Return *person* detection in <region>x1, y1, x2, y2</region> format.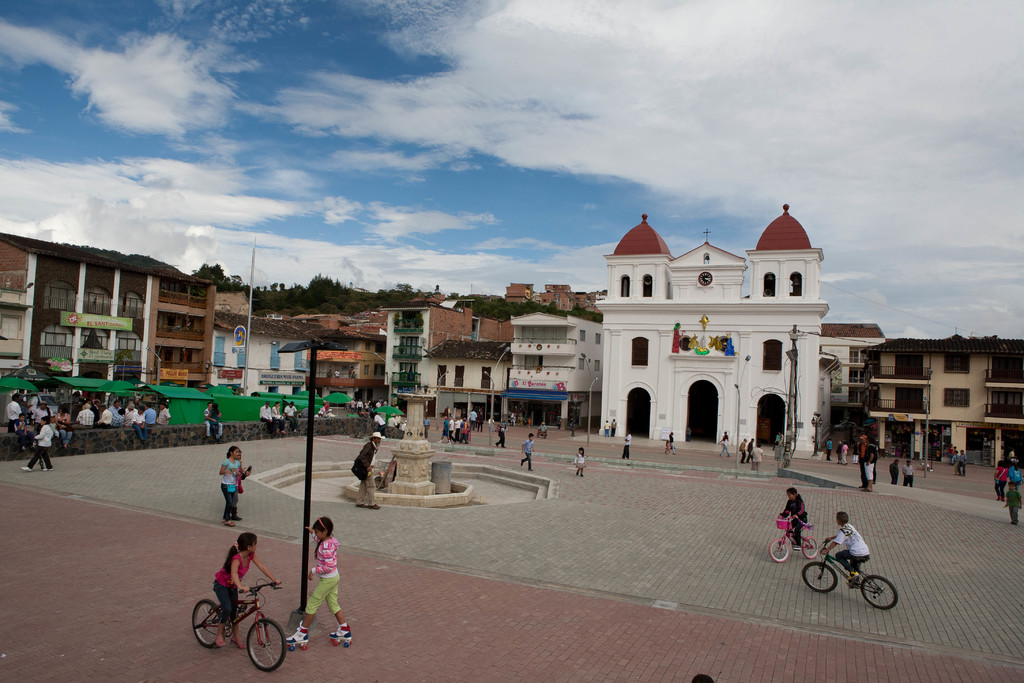
<region>231, 450, 252, 516</region>.
